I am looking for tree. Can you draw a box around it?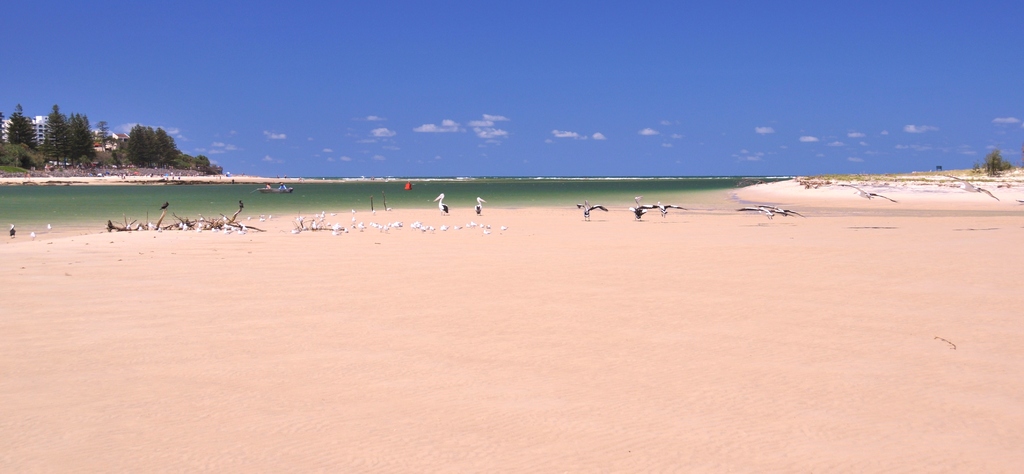
Sure, the bounding box is Rect(88, 118, 176, 169).
